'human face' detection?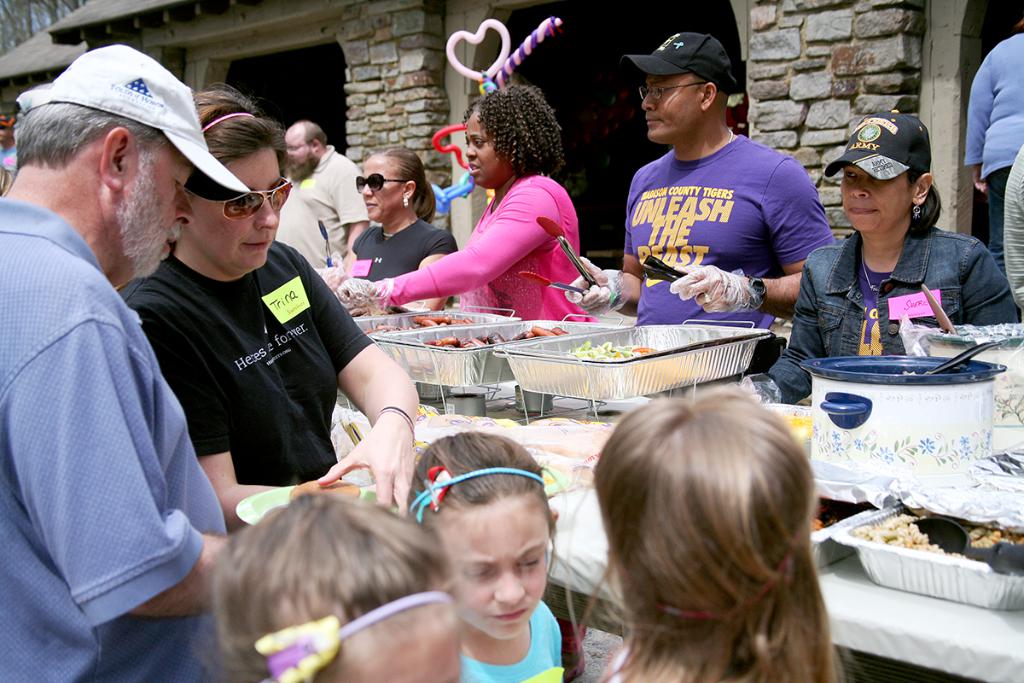
[x1=355, y1=155, x2=404, y2=221]
